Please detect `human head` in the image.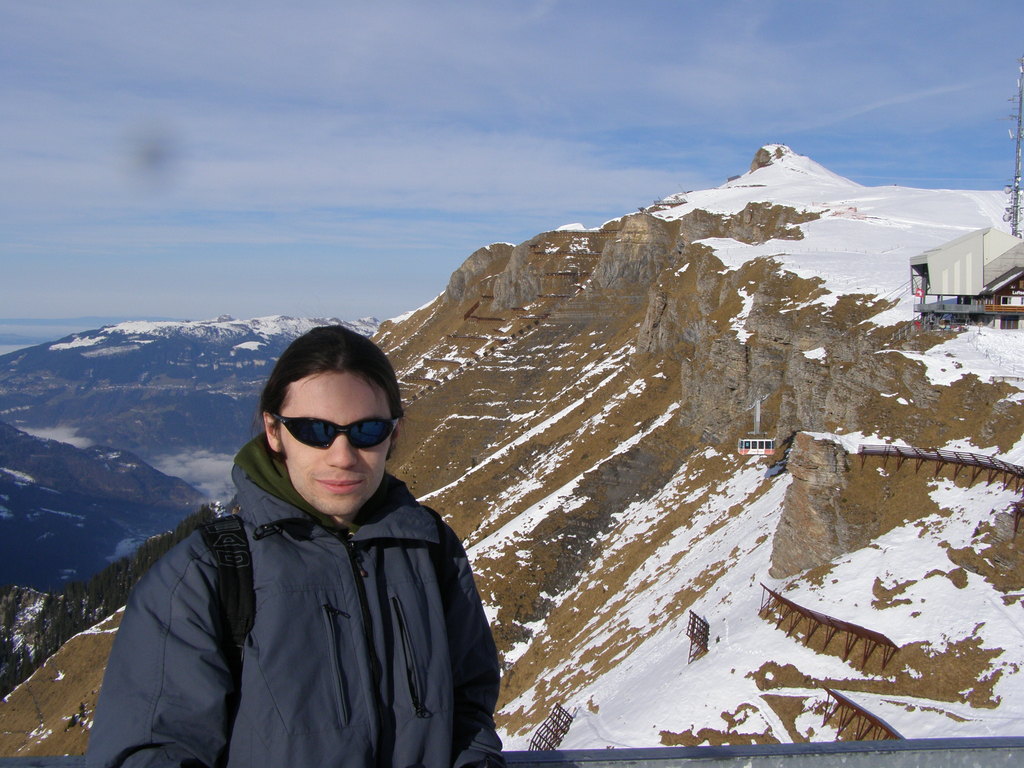
[236,339,408,527].
